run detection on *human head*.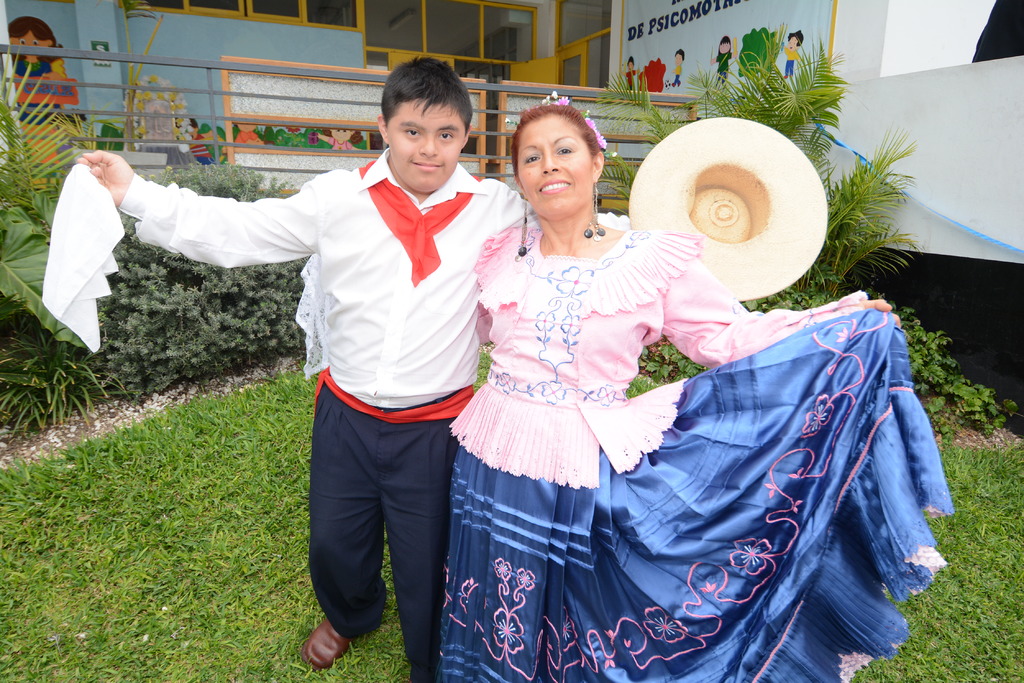
Result: (left=788, top=28, right=803, bottom=49).
